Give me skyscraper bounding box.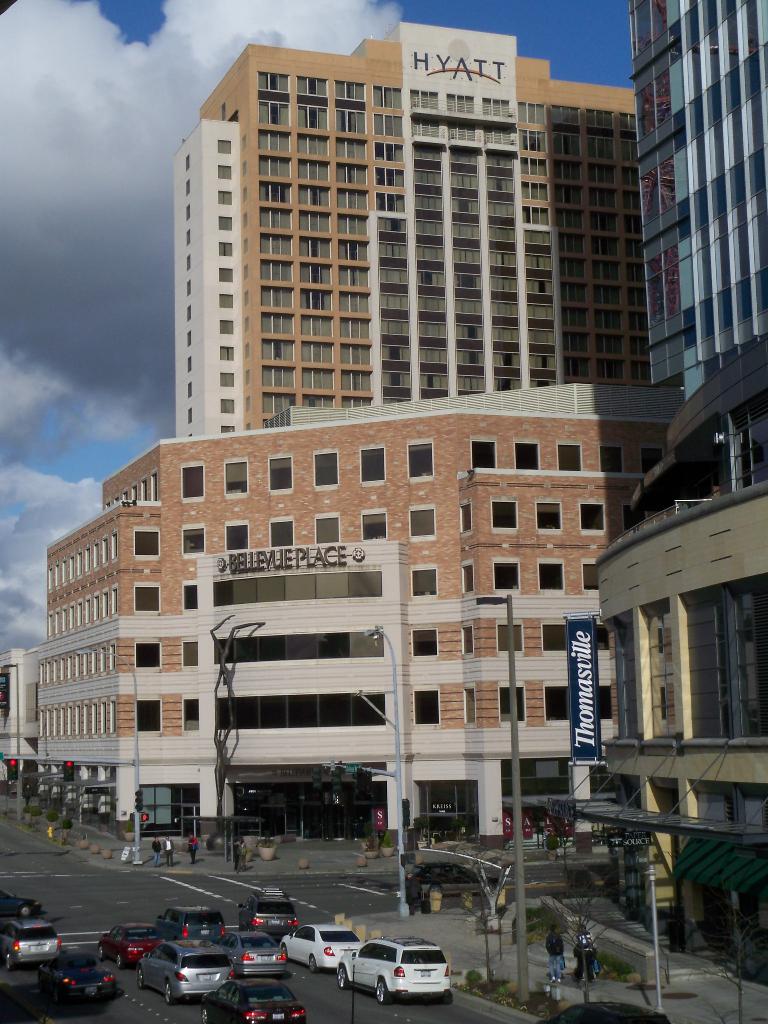
bbox=(170, 18, 647, 437).
